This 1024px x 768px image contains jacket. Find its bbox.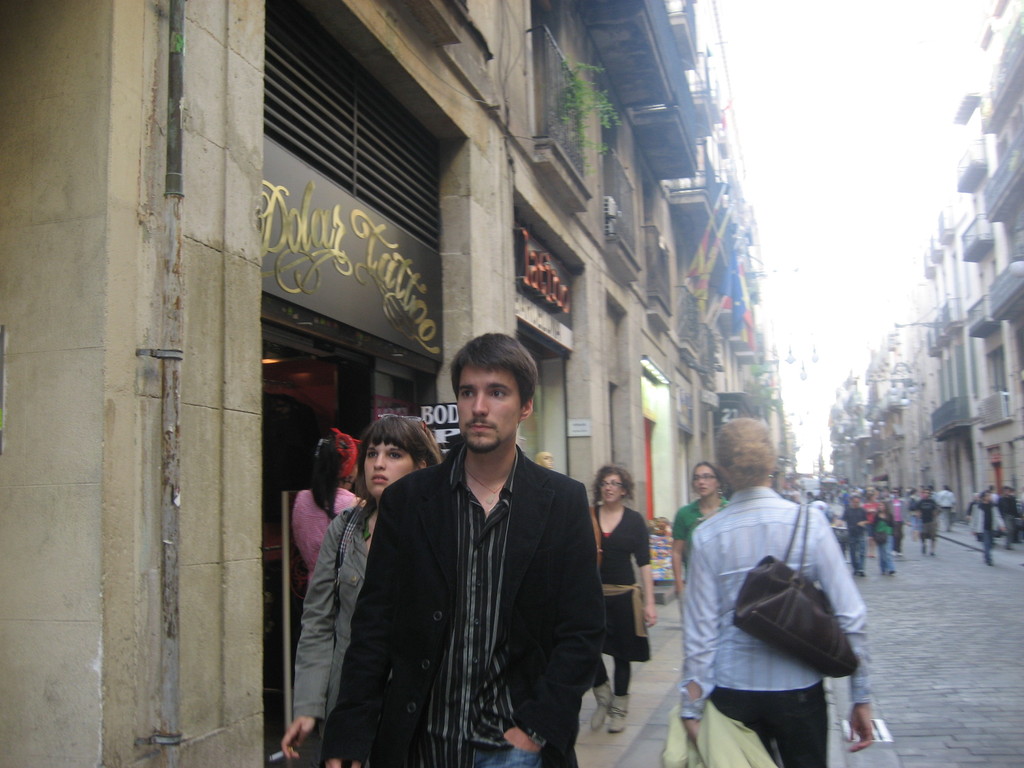
box=[310, 421, 614, 748].
